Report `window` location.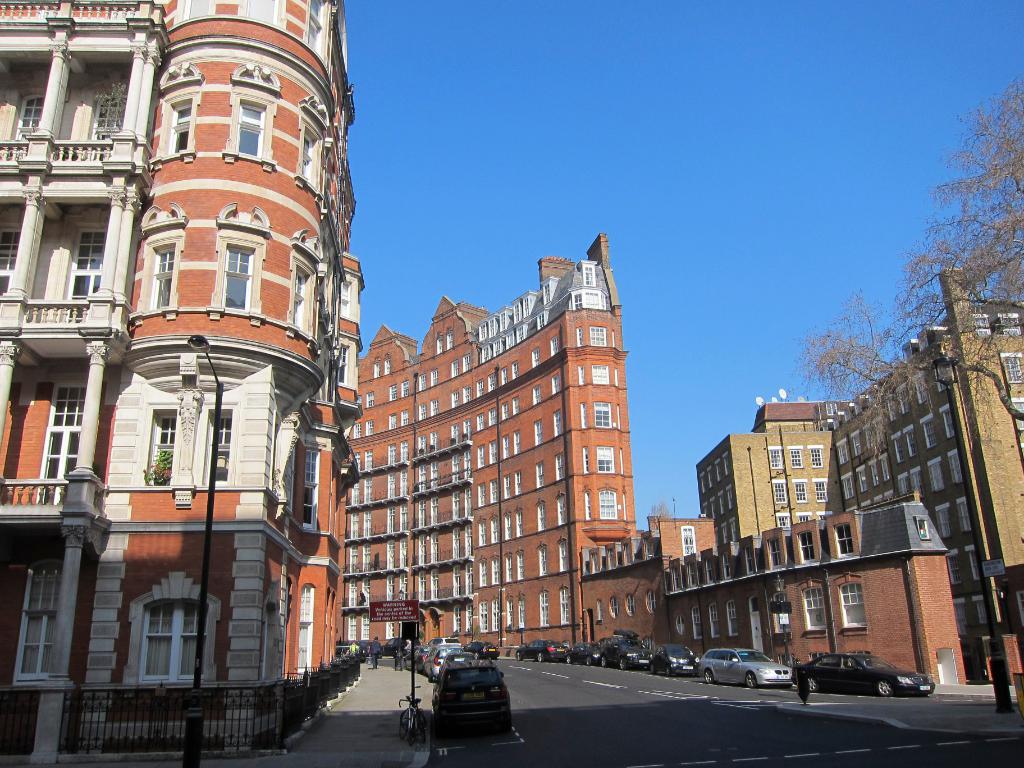
Report: rect(860, 461, 867, 490).
